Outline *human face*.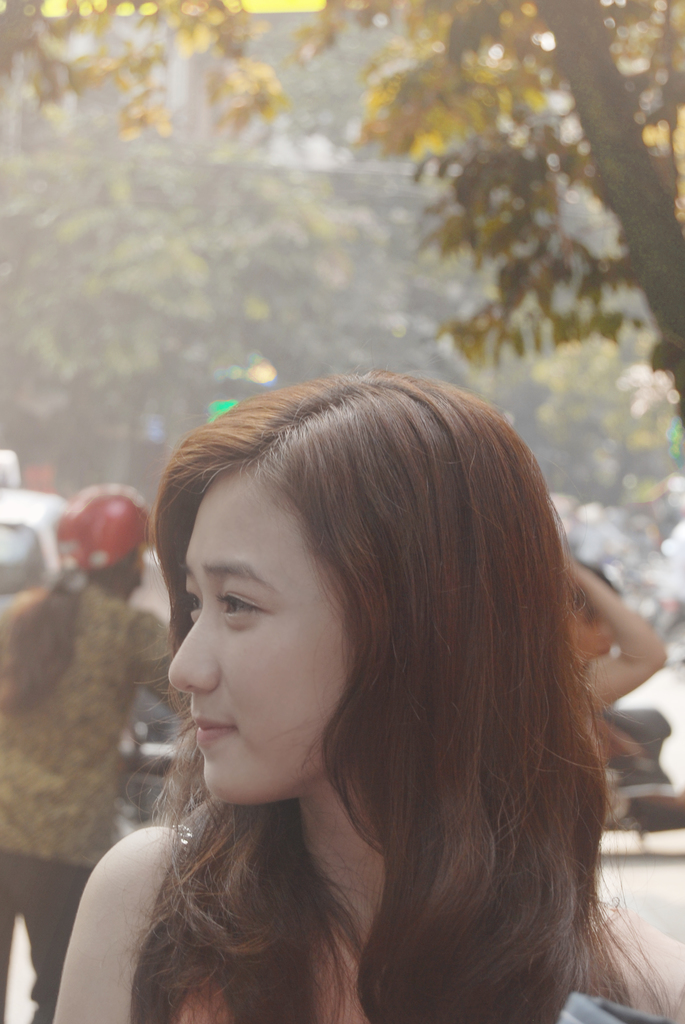
Outline: <box>164,471,352,807</box>.
